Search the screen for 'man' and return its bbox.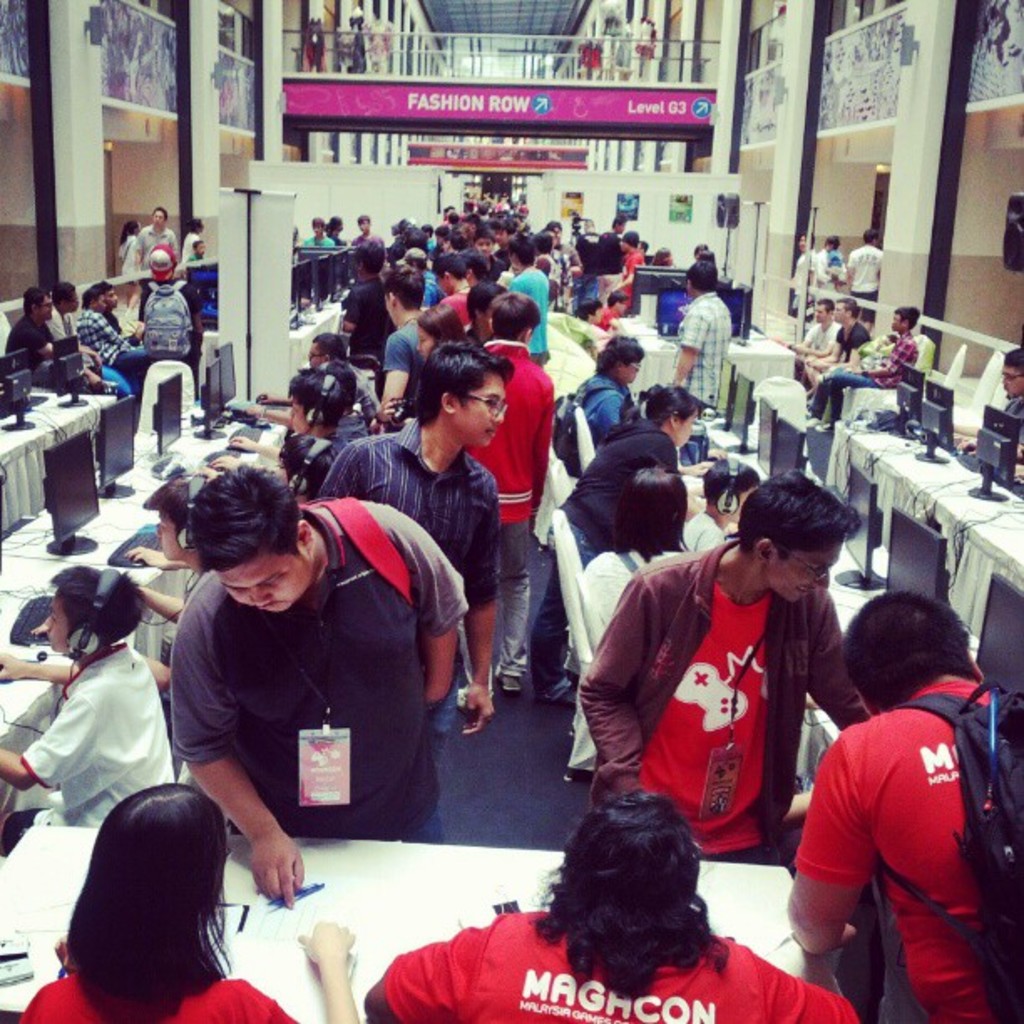
Found: [left=335, top=241, right=415, bottom=356].
